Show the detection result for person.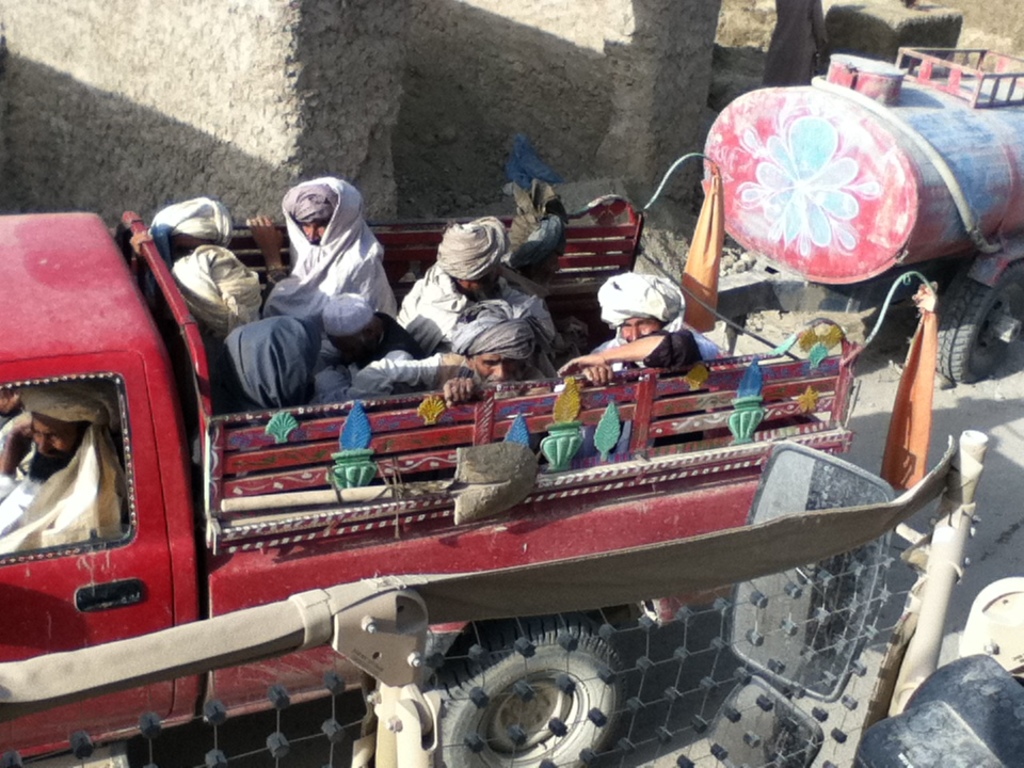
Rect(0, 383, 119, 553).
